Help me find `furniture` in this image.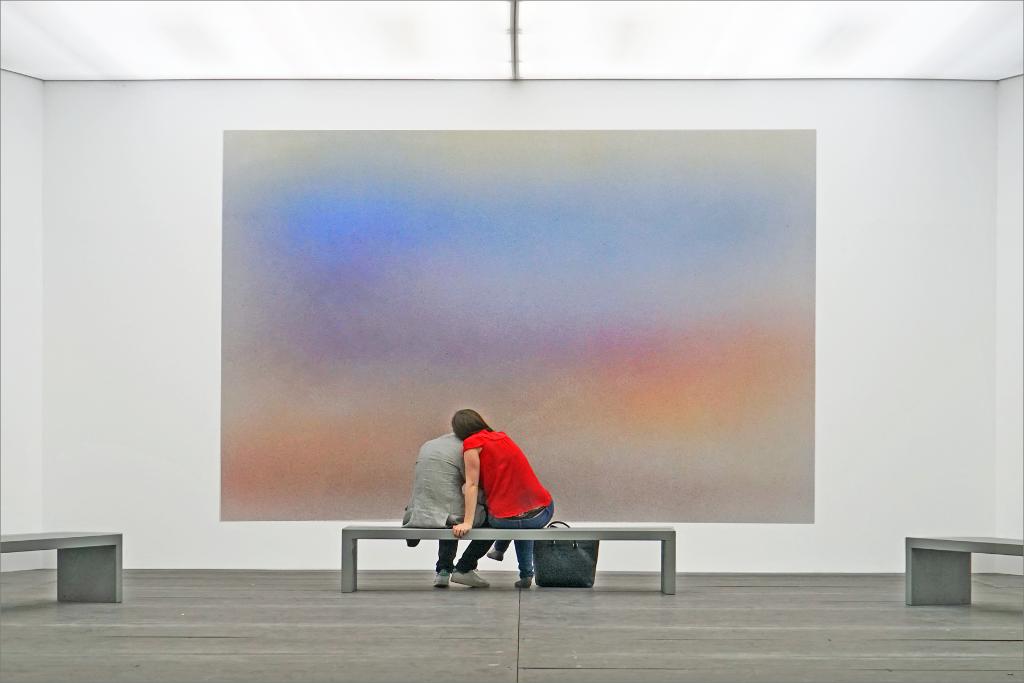
Found it: <region>342, 523, 676, 595</region>.
